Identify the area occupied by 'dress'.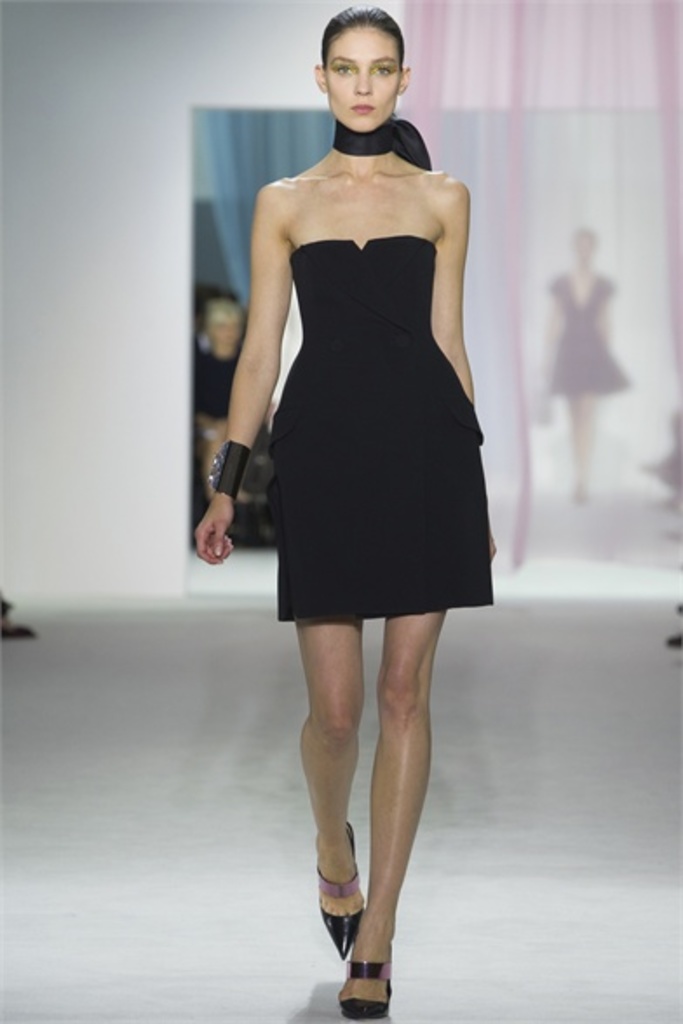
Area: l=206, t=205, r=467, b=578.
